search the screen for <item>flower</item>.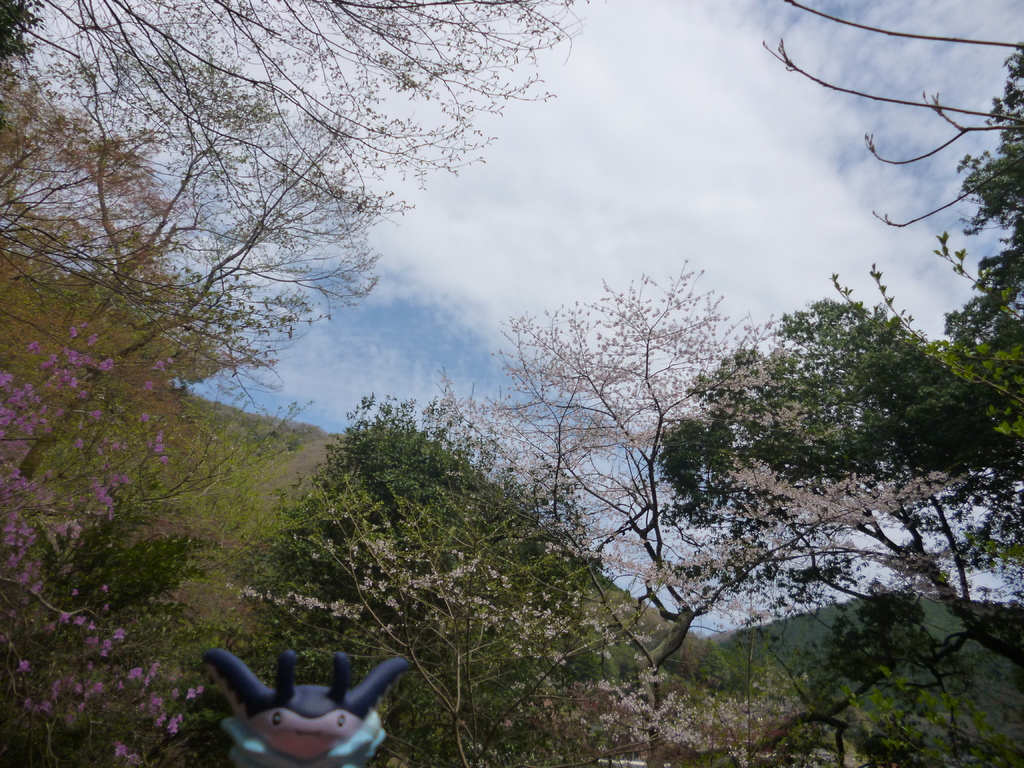
Found at <region>126, 669, 141, 680</region>.
